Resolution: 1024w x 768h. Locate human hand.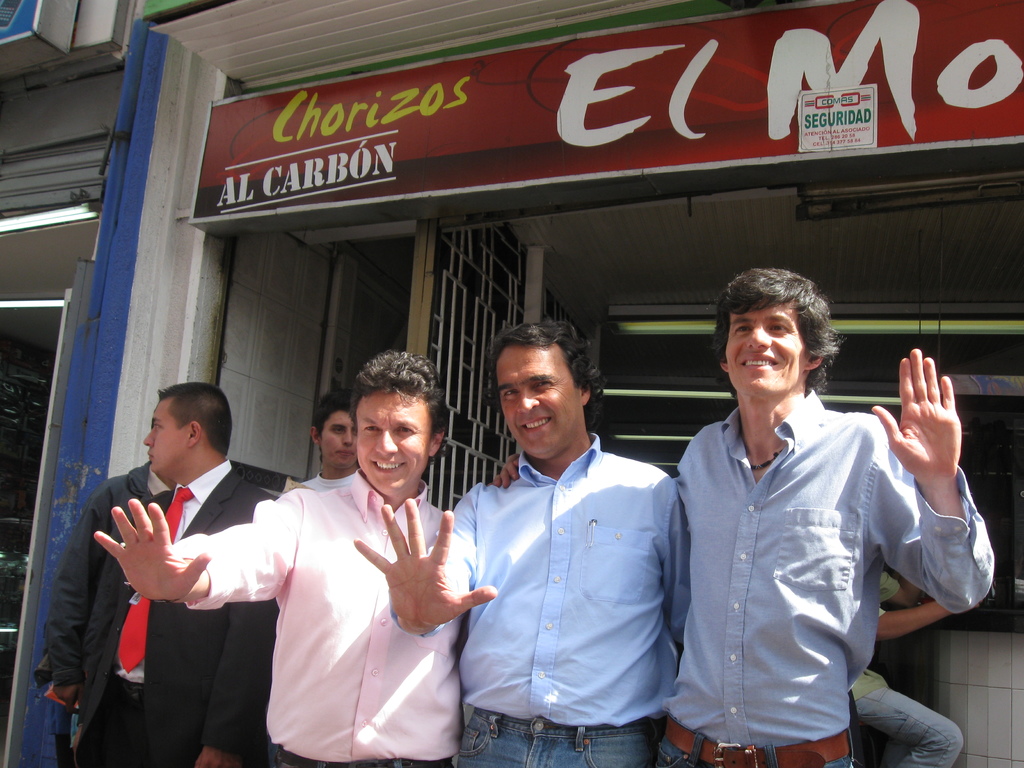
{"left": 92, "top": 495, "right": 212, "bottom": 602}.
